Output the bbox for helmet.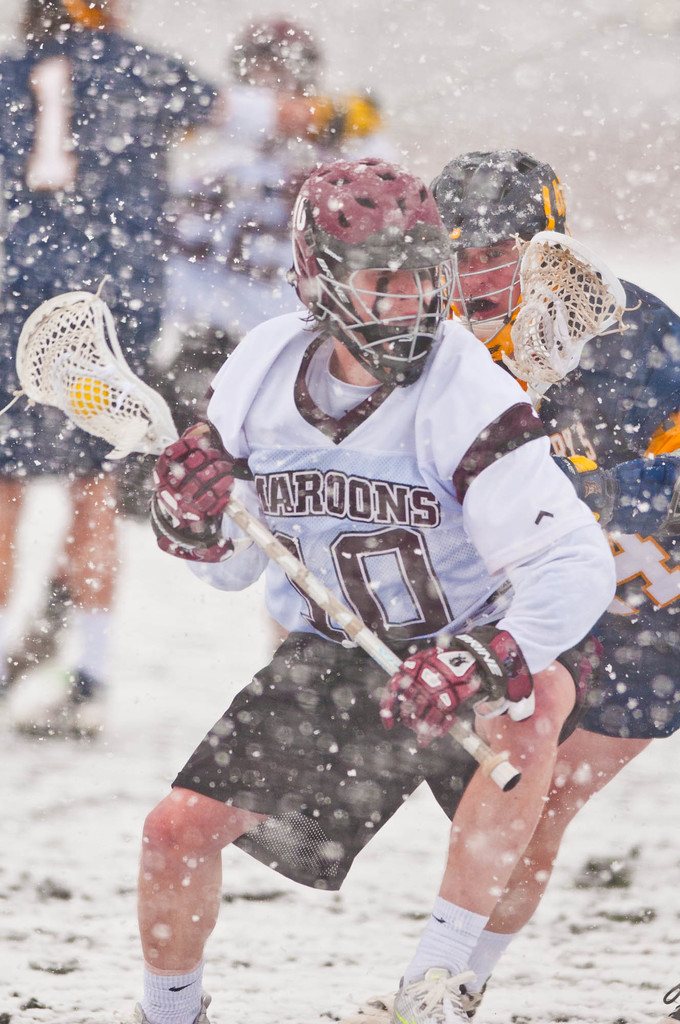
[414, 152, 560, 344].
